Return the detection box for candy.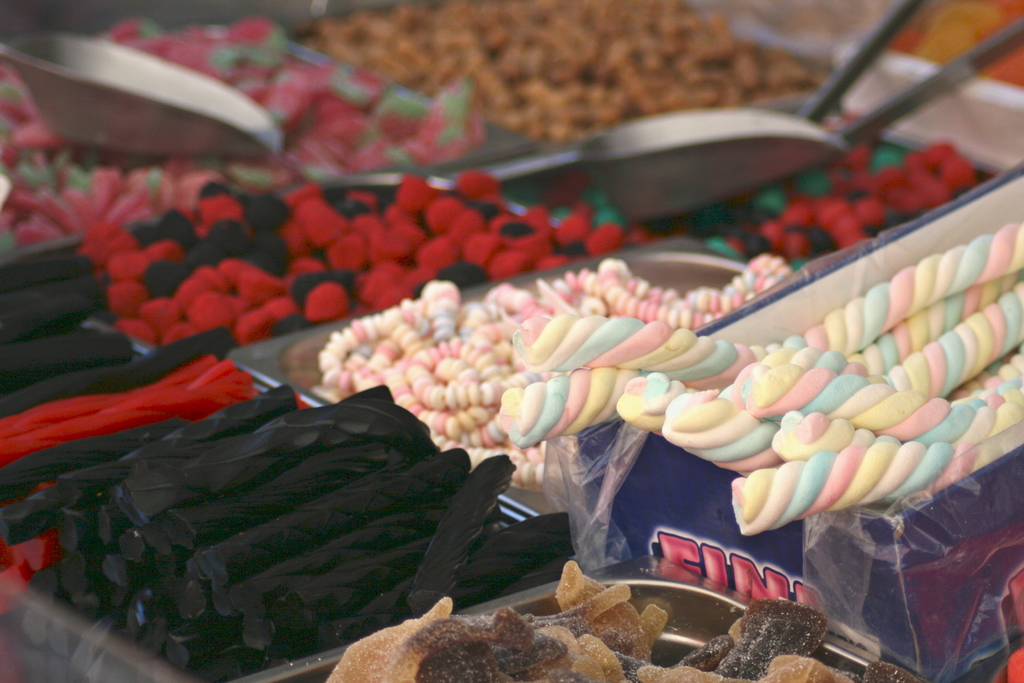
(x1=188, y1=447, x2=471, y2=581).
